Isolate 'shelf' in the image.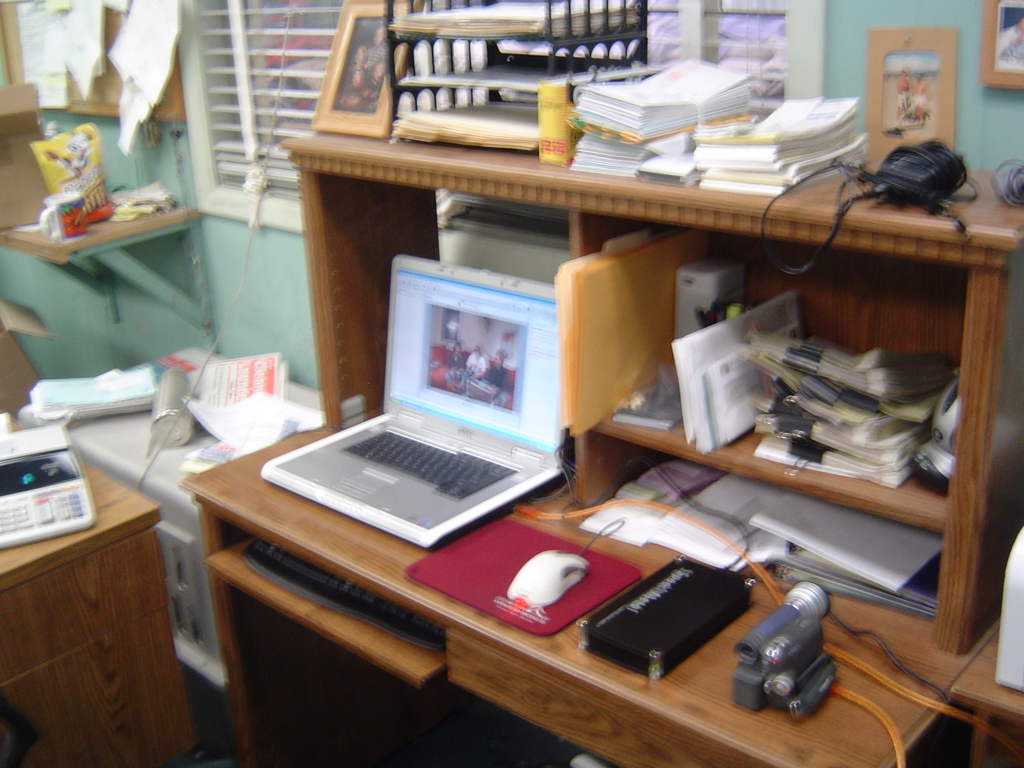
Isolated region: {"left": 184, "top": 145, "right": 1023, "bottom": 767}.
